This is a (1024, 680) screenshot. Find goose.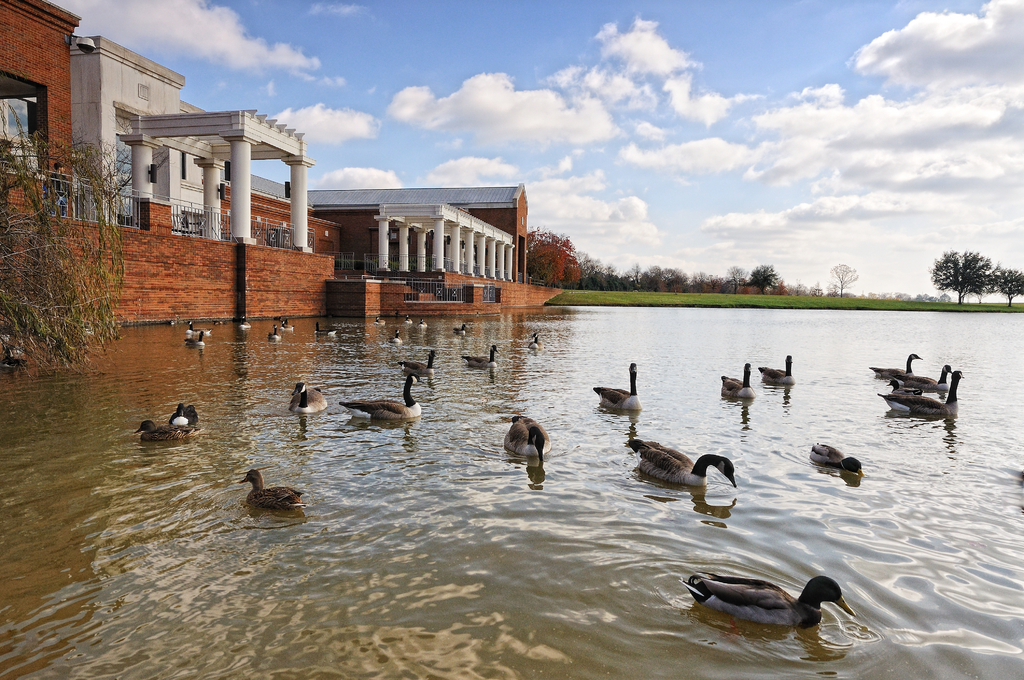
Bounding box: x1=134, y1=416, x2=202, y2=441.
